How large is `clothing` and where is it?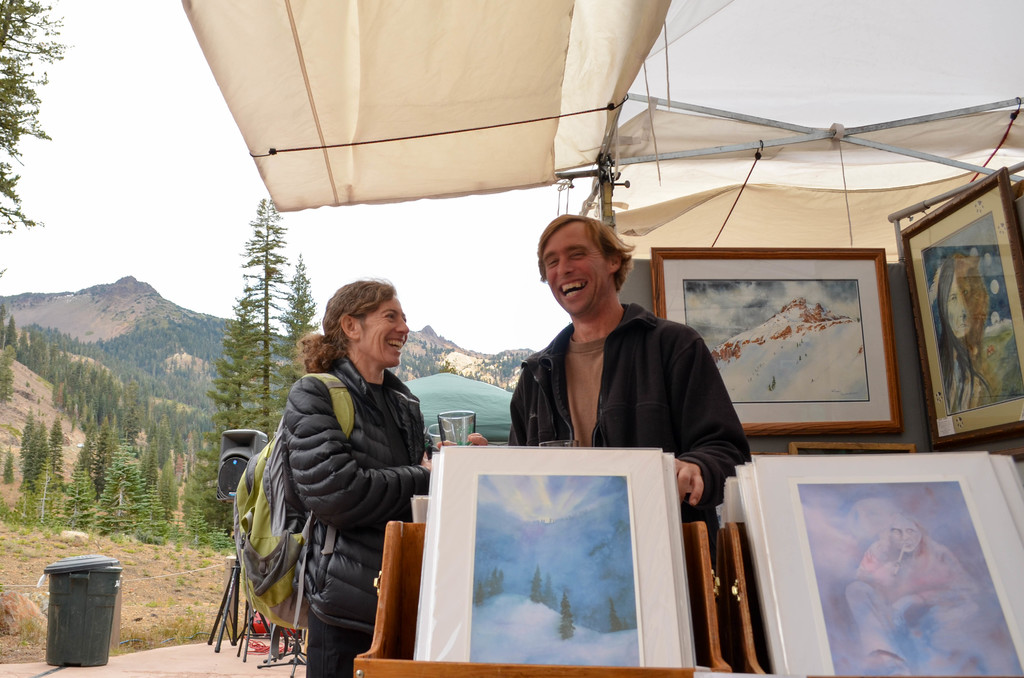
Bounding box: bbox=[495, 276, 734, 500].
